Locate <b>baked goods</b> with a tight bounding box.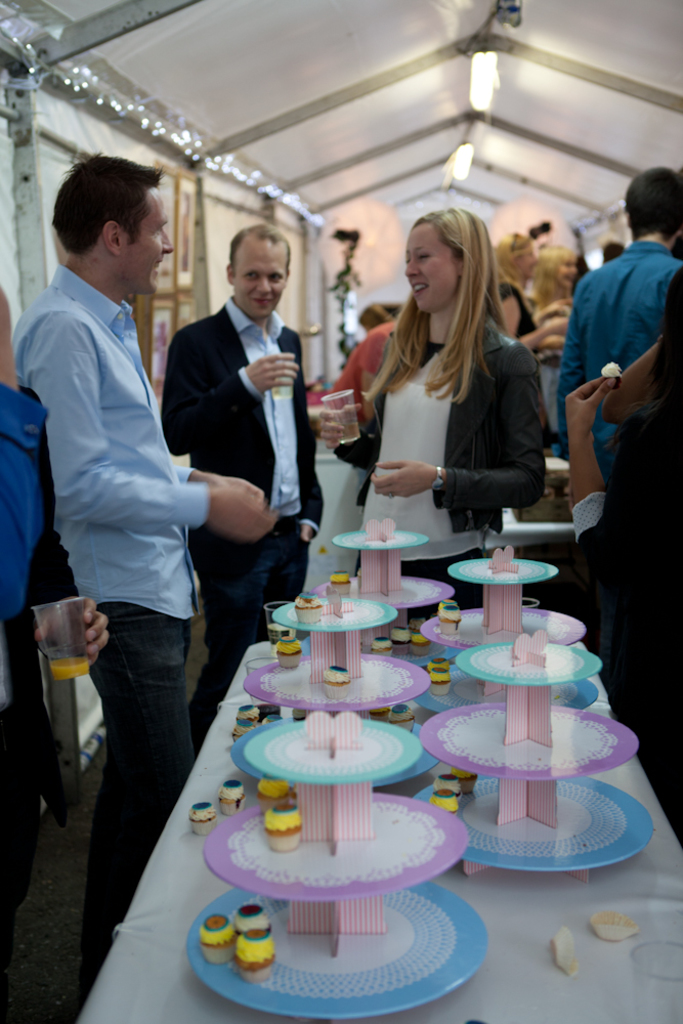
(left=426, top=790, right=462, bottom=823).
